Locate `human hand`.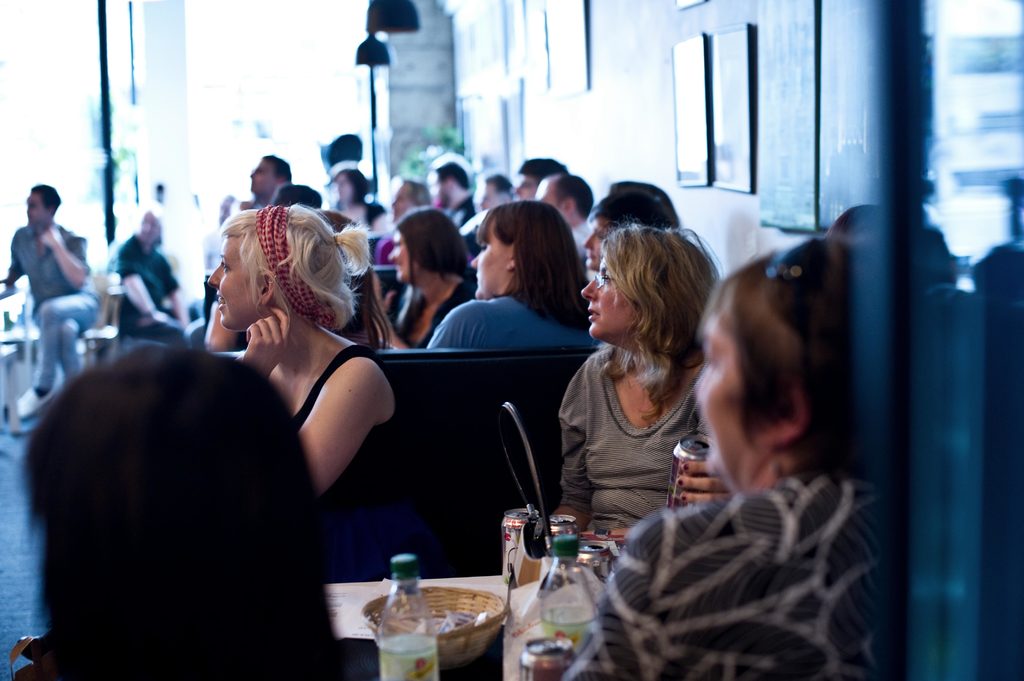
Bounding box: x1=240, y1=307, x2=290, y2=376.
